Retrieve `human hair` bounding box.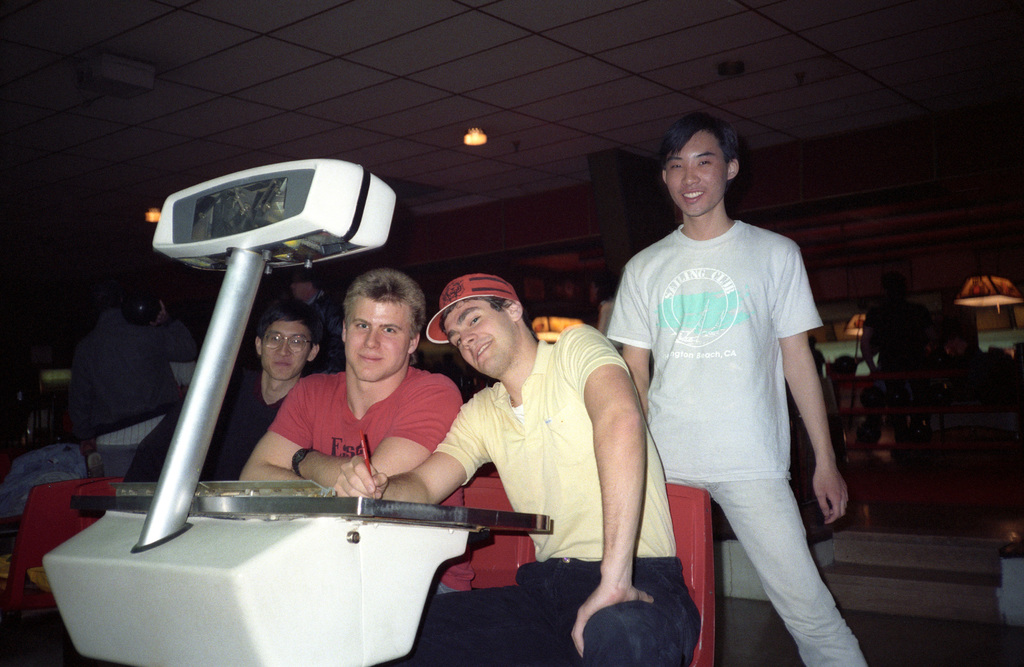
Bounding box: 342 266 423 365.
